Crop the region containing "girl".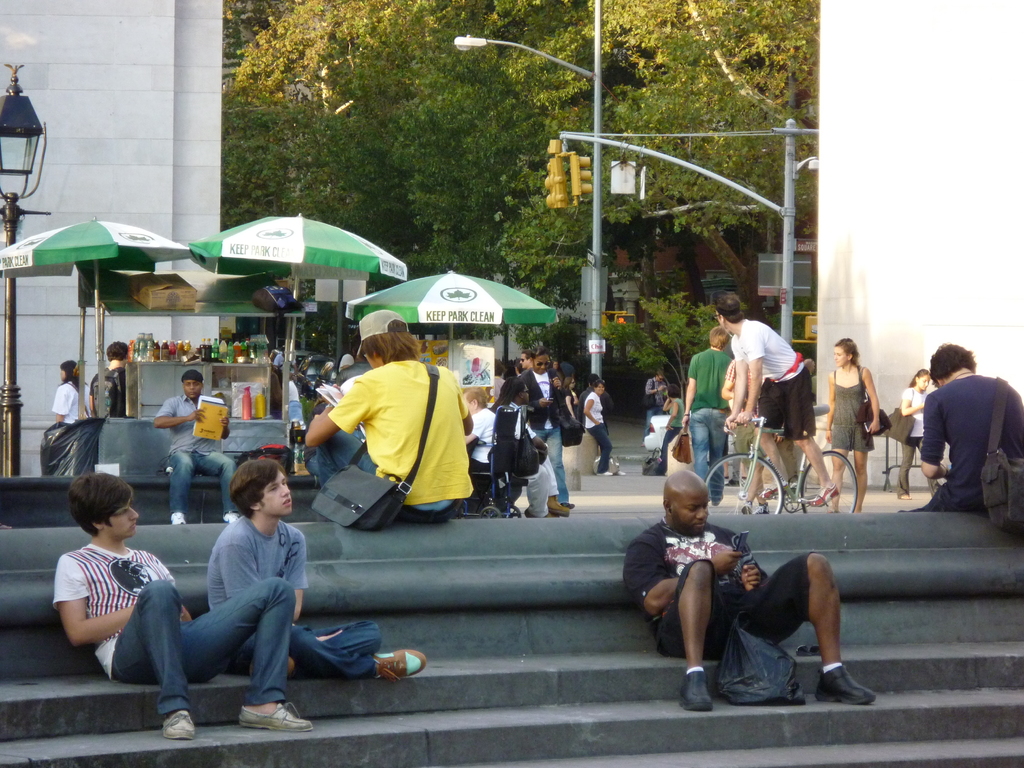
Crop region: box(824, 338, 879, 514).
